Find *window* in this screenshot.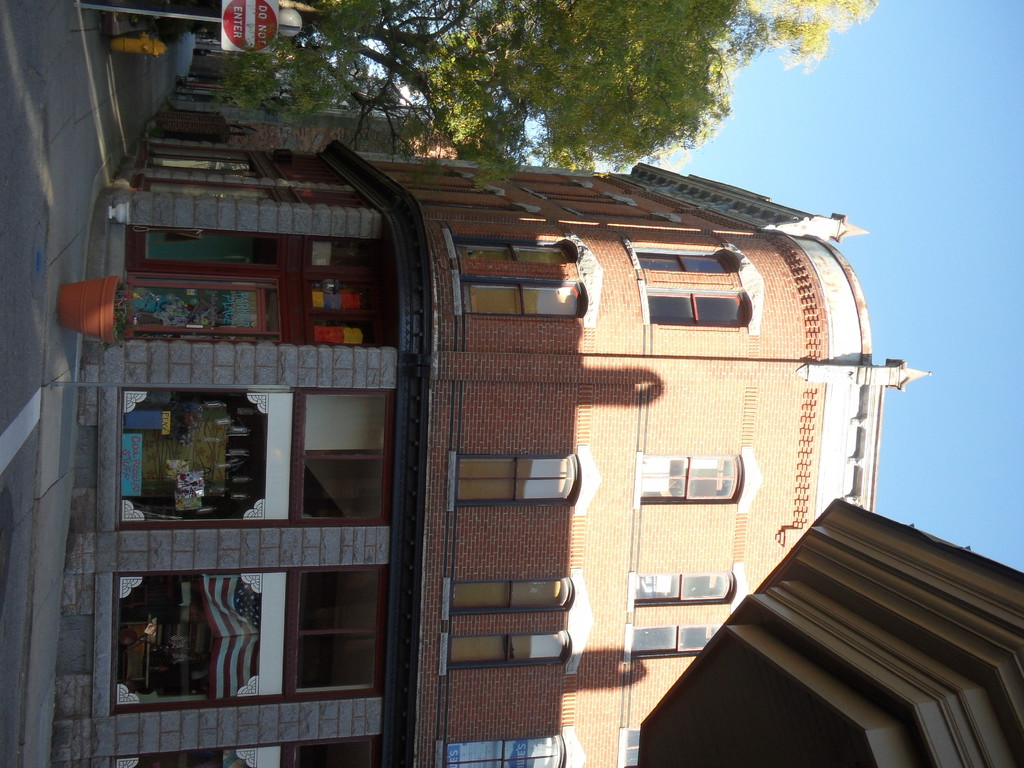
The bounding box for *window* is detection(451, 577, 573, 616).
